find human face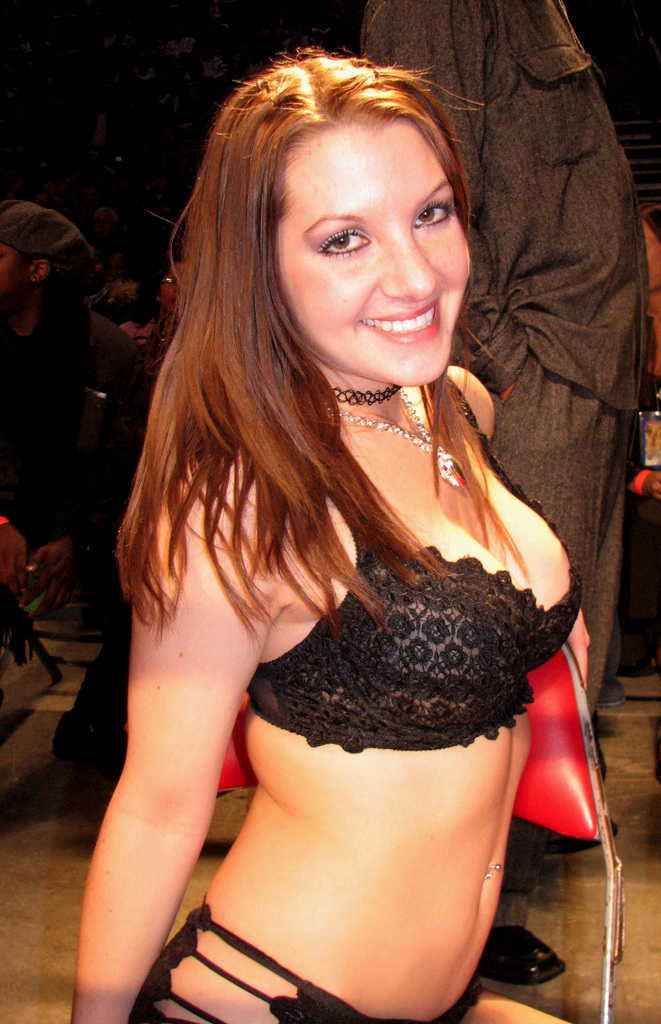
639, 218, 660, 293
